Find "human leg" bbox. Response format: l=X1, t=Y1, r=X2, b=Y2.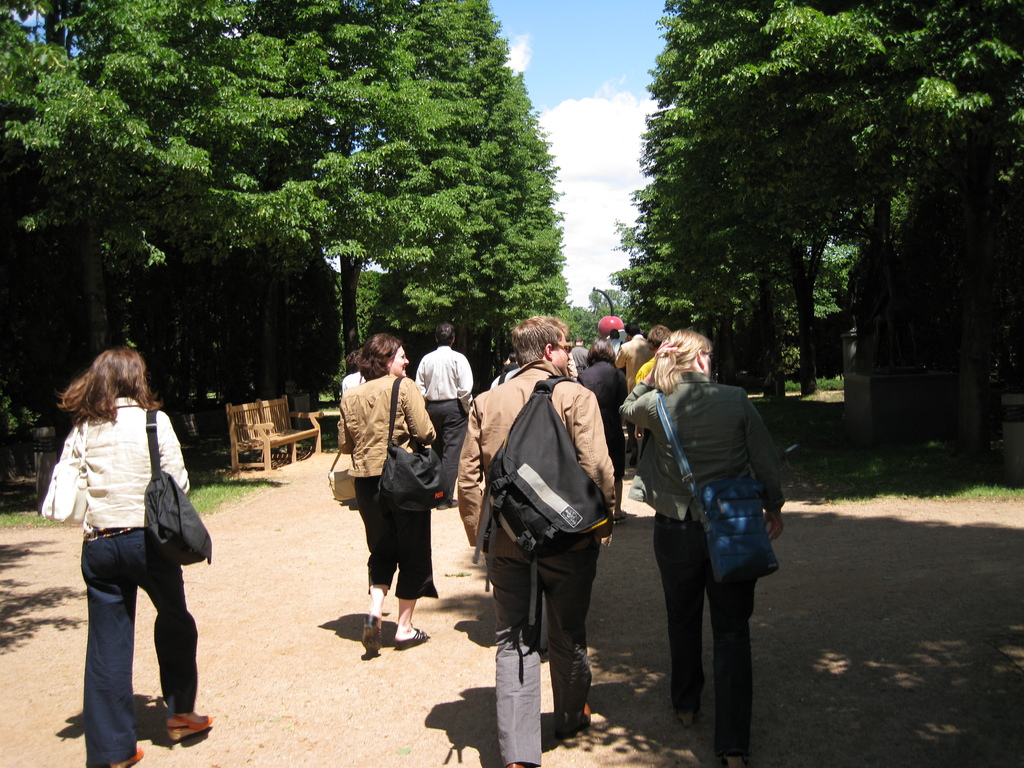
l=426, t=404, r=439, b=460.
